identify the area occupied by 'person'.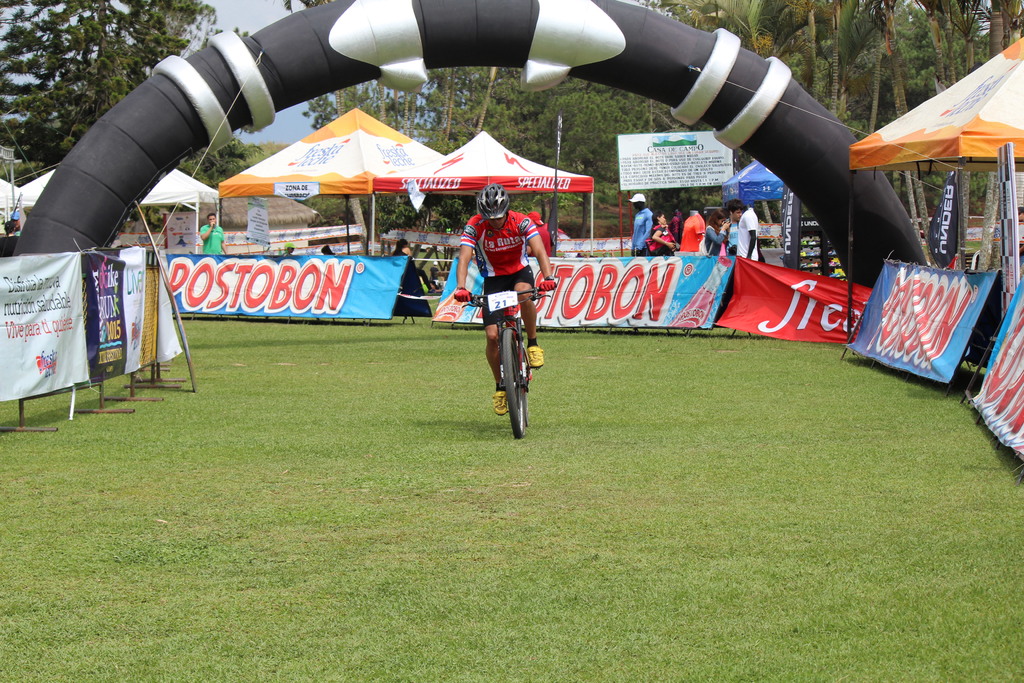
Area: 392,238,438,293.
